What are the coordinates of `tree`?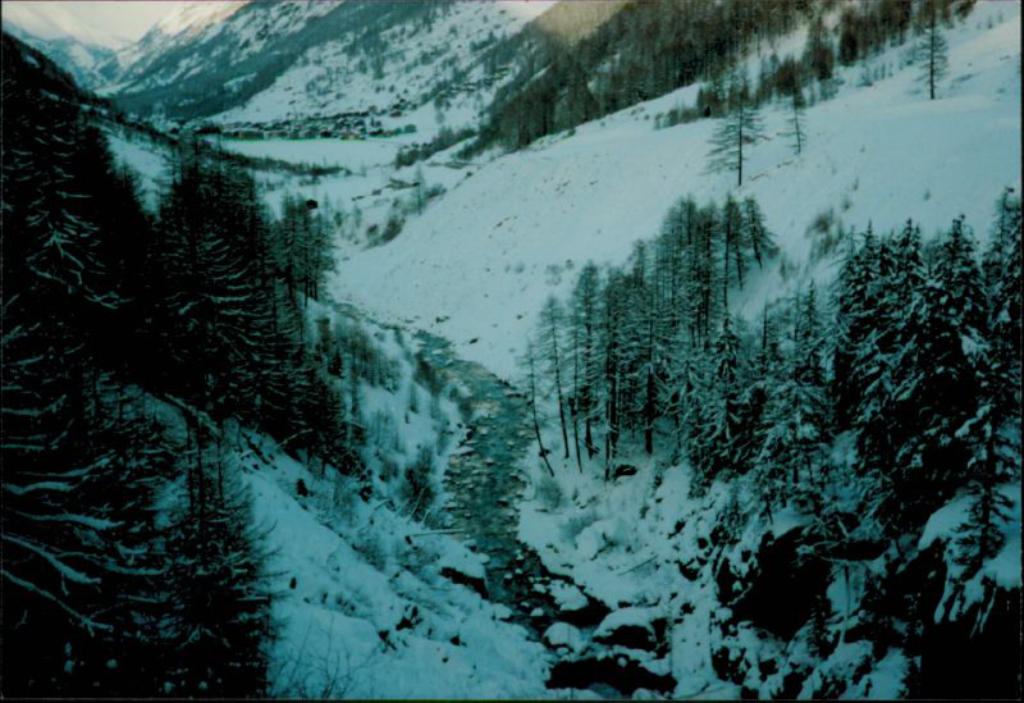
crop(774, 78, 820, 152).
